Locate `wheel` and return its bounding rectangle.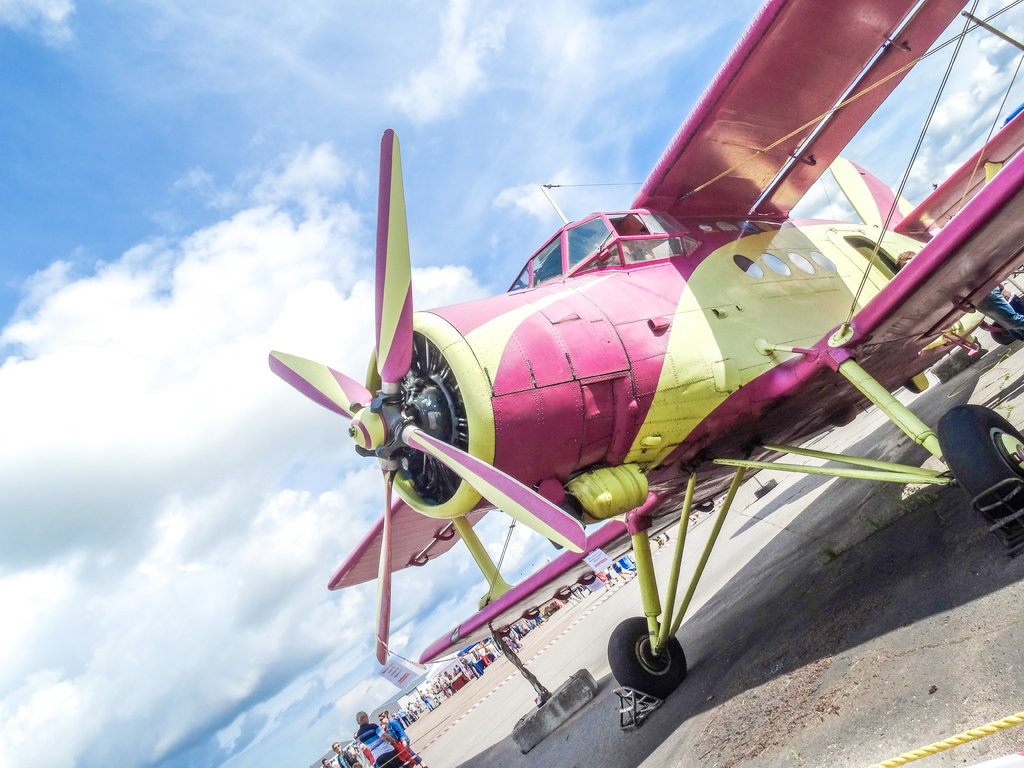
<bbox>606, 616, 687, 702</bbox>.
